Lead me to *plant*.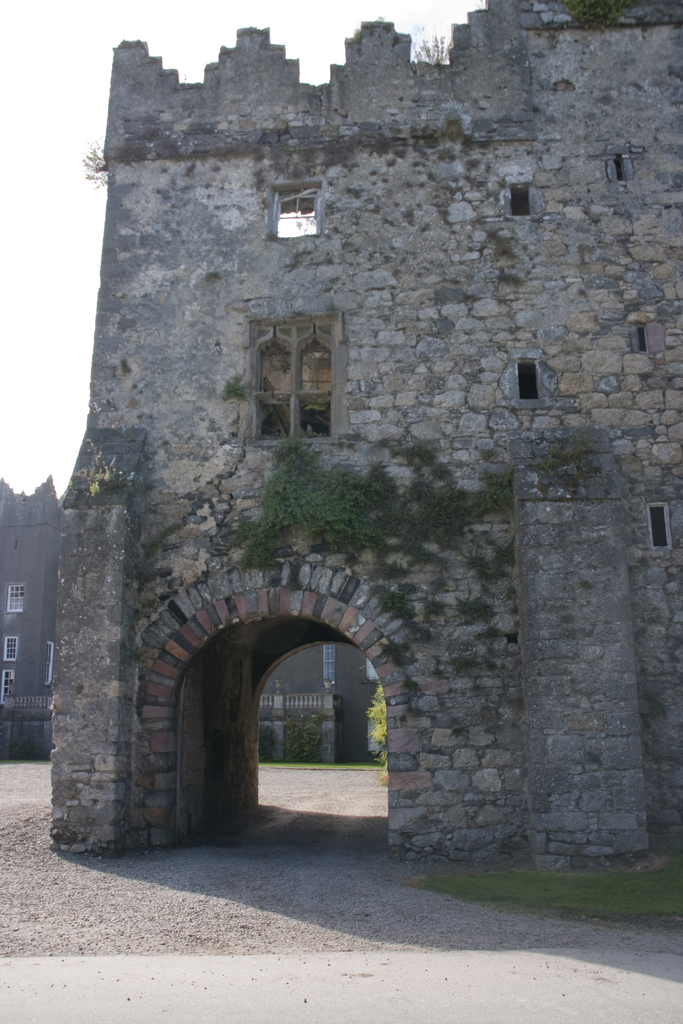
Lead to [left=129, top=563, right=161, bottom=591].
